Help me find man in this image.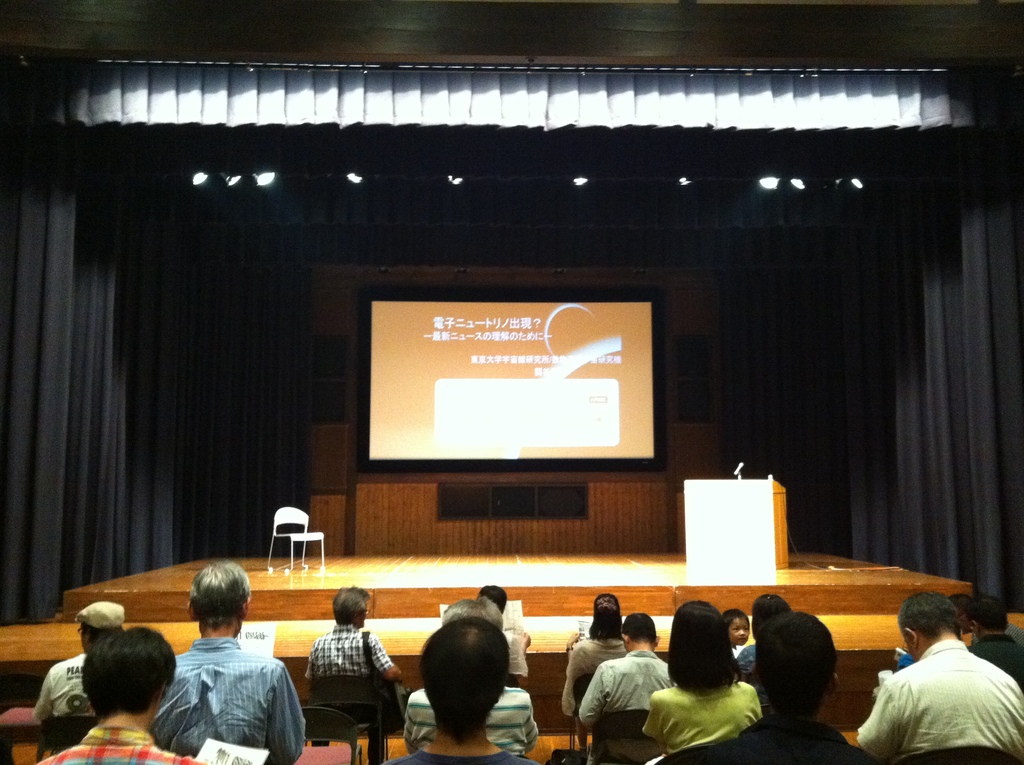
Found it: (x1=867, y1=602, x2=1020, y2=761).
